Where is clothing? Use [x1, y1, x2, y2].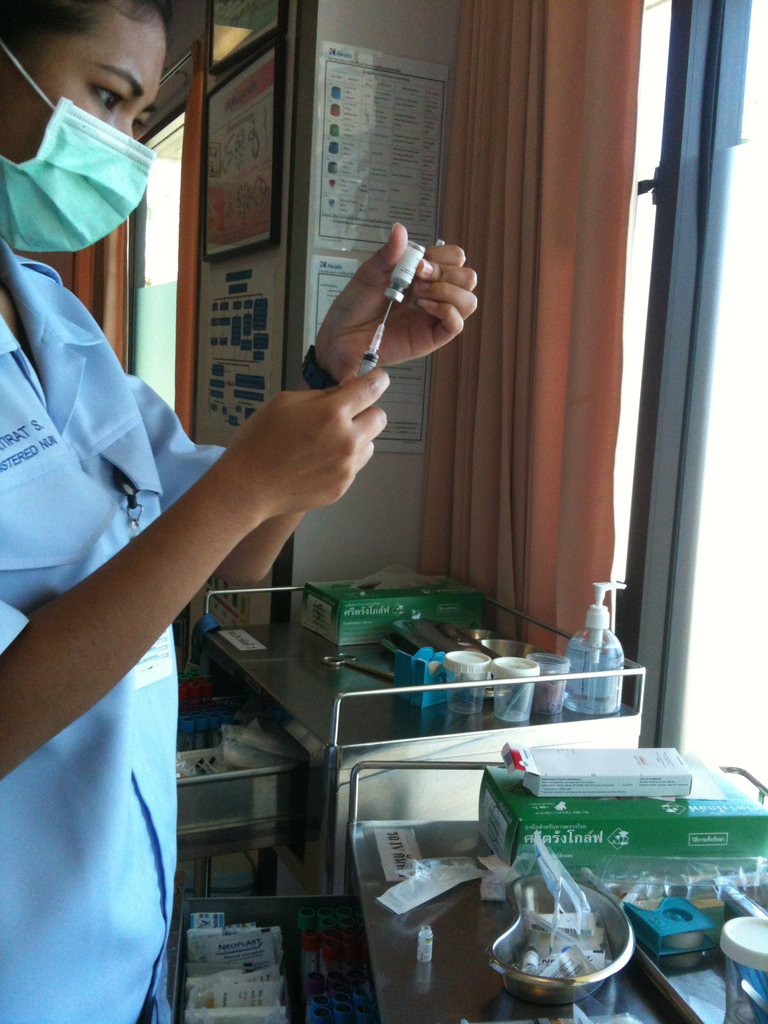
[0, 236, 228, 1023].
